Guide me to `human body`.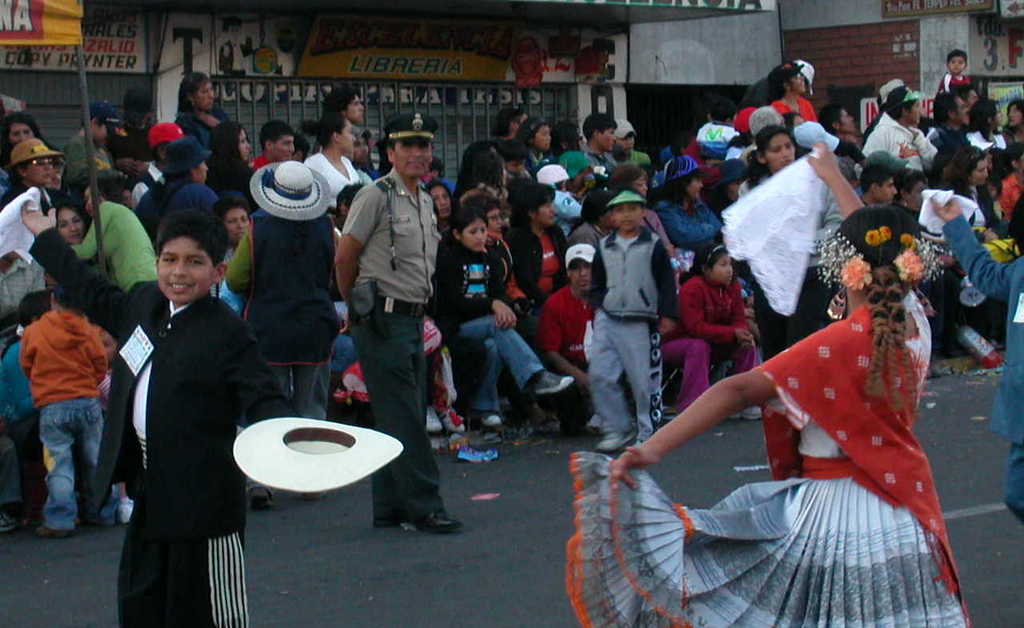
Guidance: [0,133,61,325].
